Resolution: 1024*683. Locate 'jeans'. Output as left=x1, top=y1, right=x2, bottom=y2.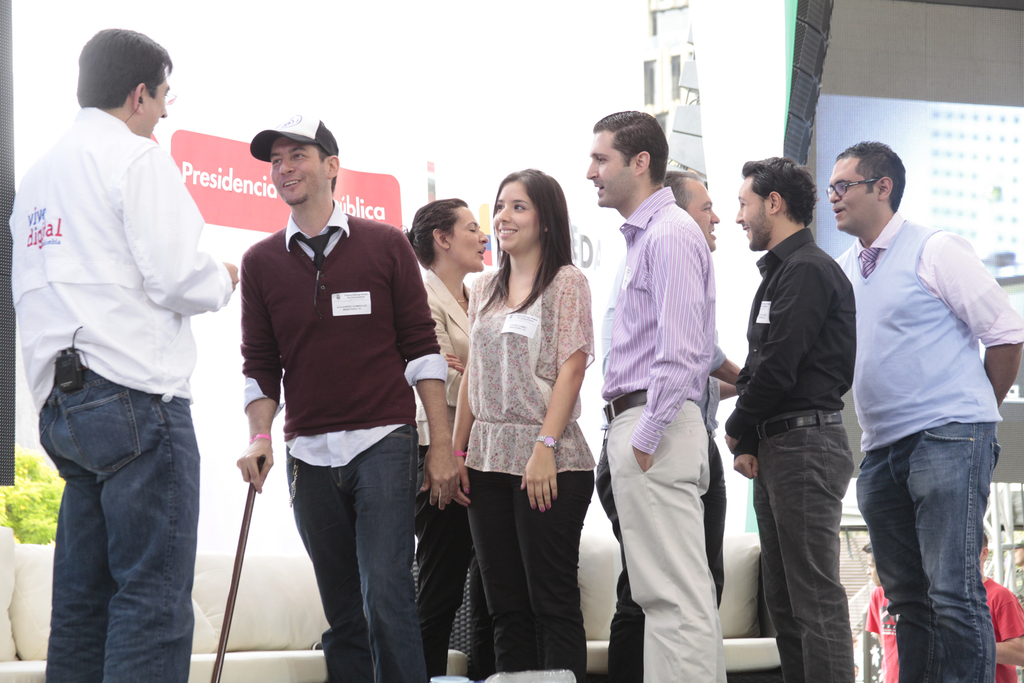
left=753, top=404, right=856, bottom=682.
